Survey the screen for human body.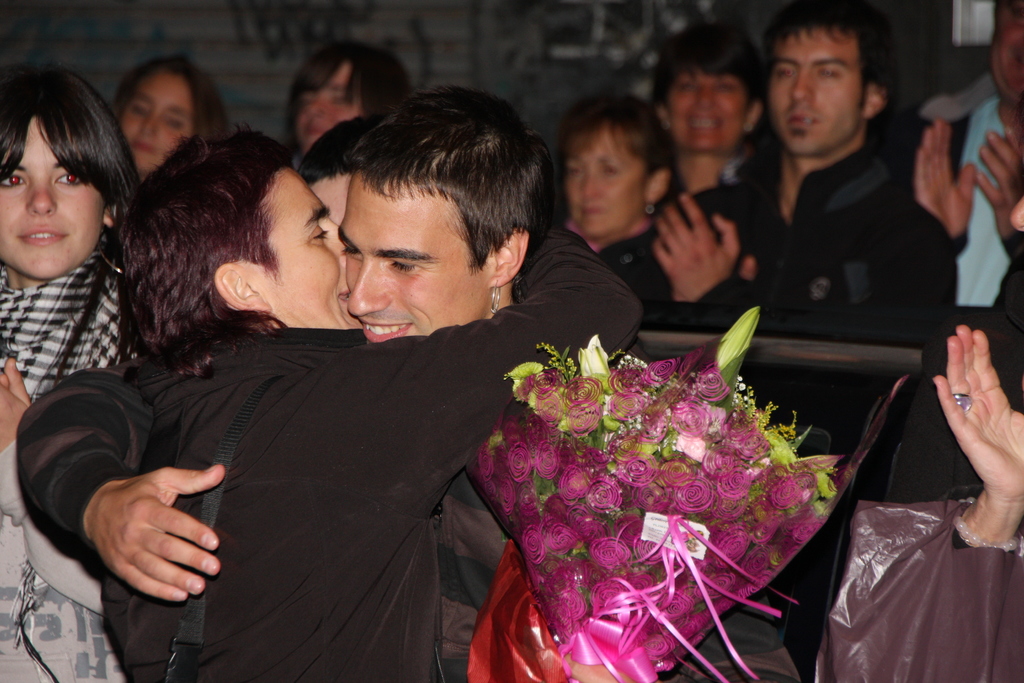
Survey found: {"x1": 650, "y1": 4, "x2": 960, "y2": 458}.
